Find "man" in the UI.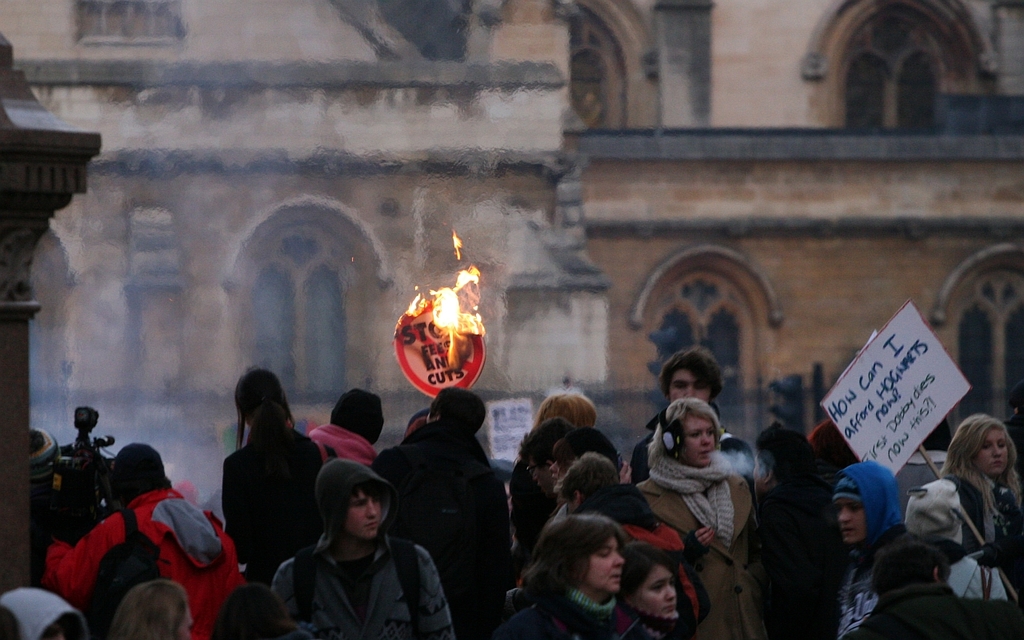
UI element at region(838, 458, 966, 639).
